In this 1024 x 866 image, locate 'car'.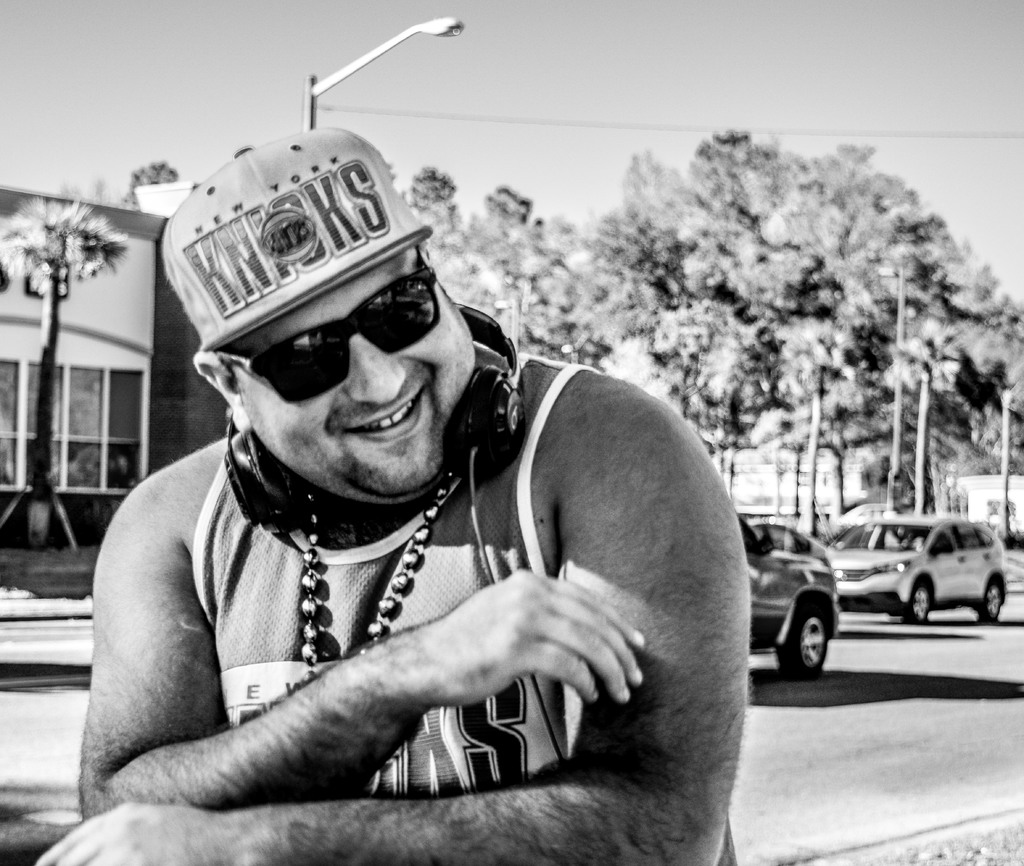
Bounding box: [left=743, top=521, right=836, bottom=682].
